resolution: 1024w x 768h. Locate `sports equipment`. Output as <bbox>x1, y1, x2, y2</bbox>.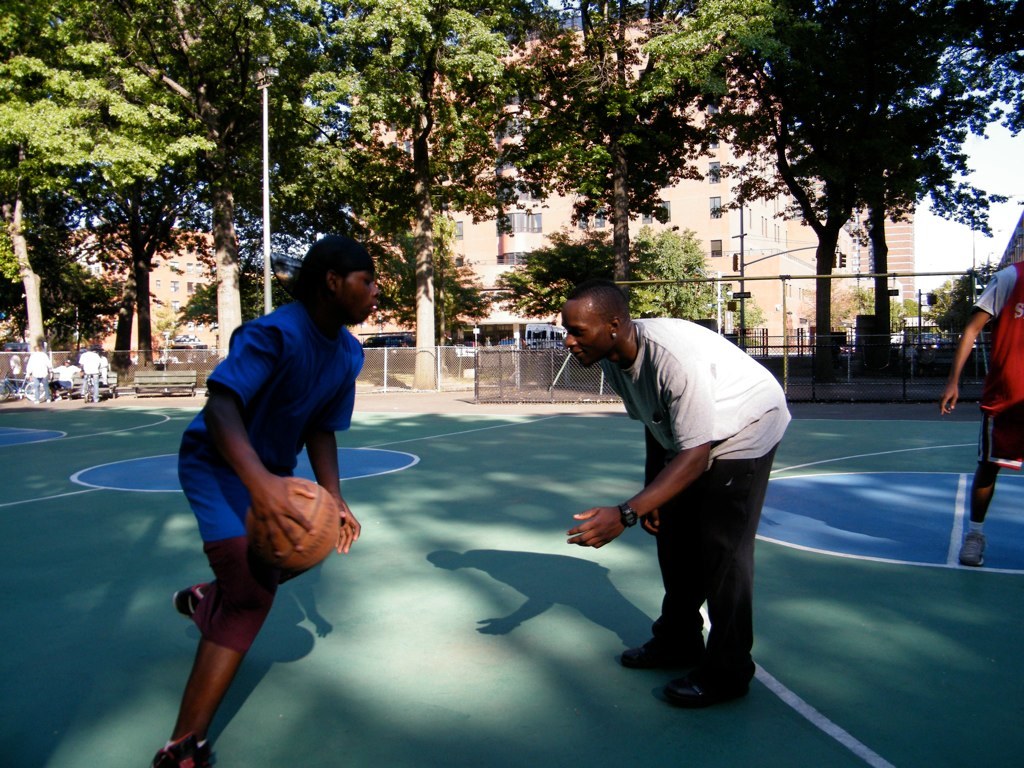
<bbox>176, 583, 206, 636</bbox>.
